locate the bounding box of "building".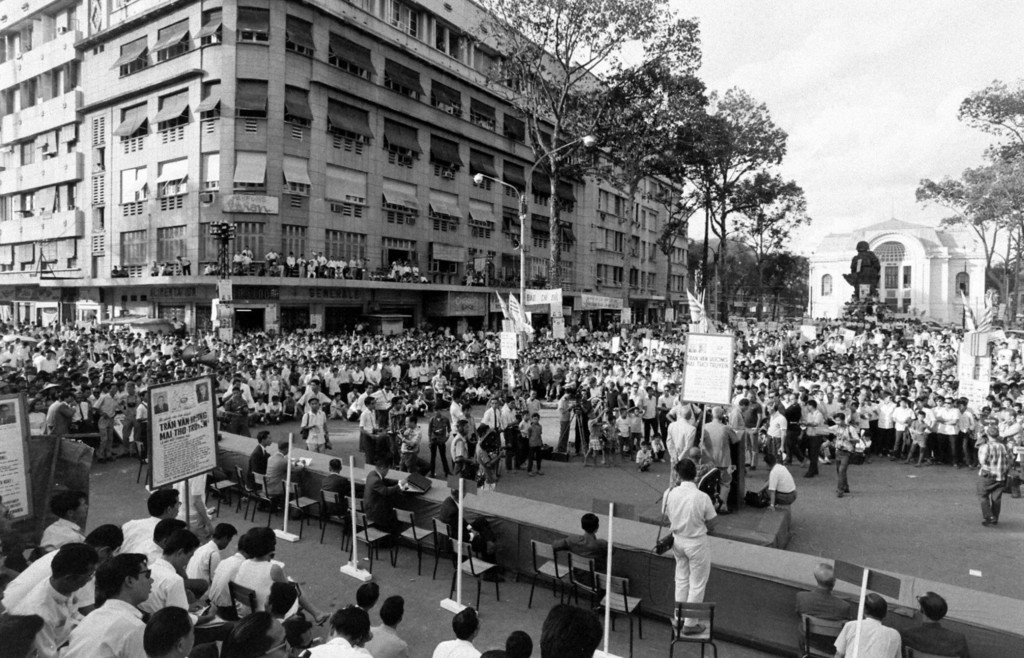
Bounding box: 804 218 979 338.
